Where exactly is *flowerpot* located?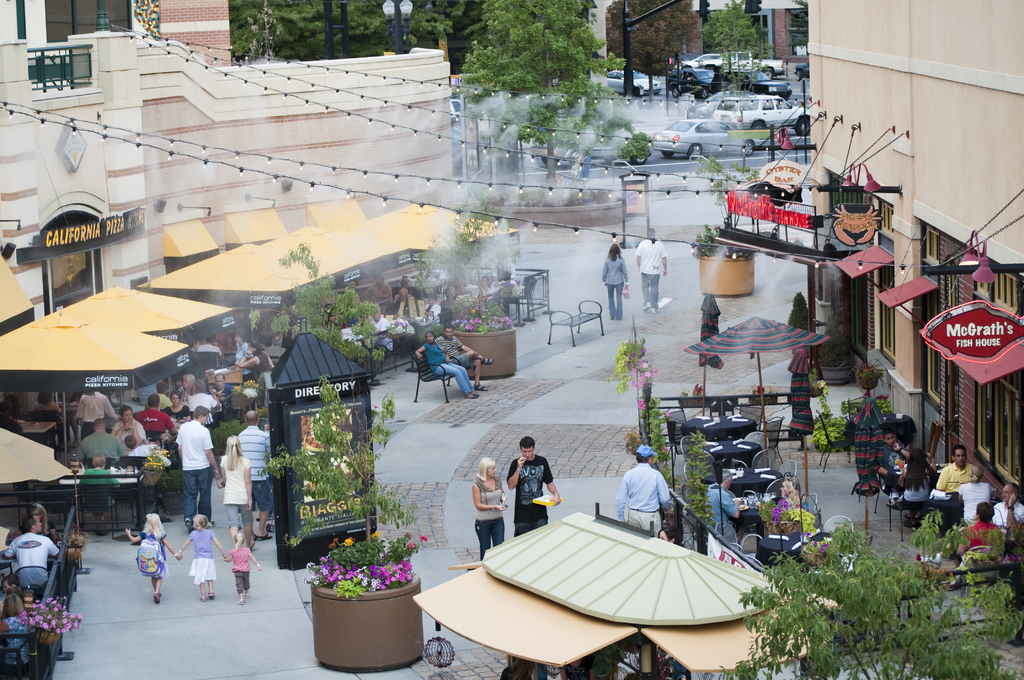
Its bounding box is bbox(33, 626, 60, 644).
